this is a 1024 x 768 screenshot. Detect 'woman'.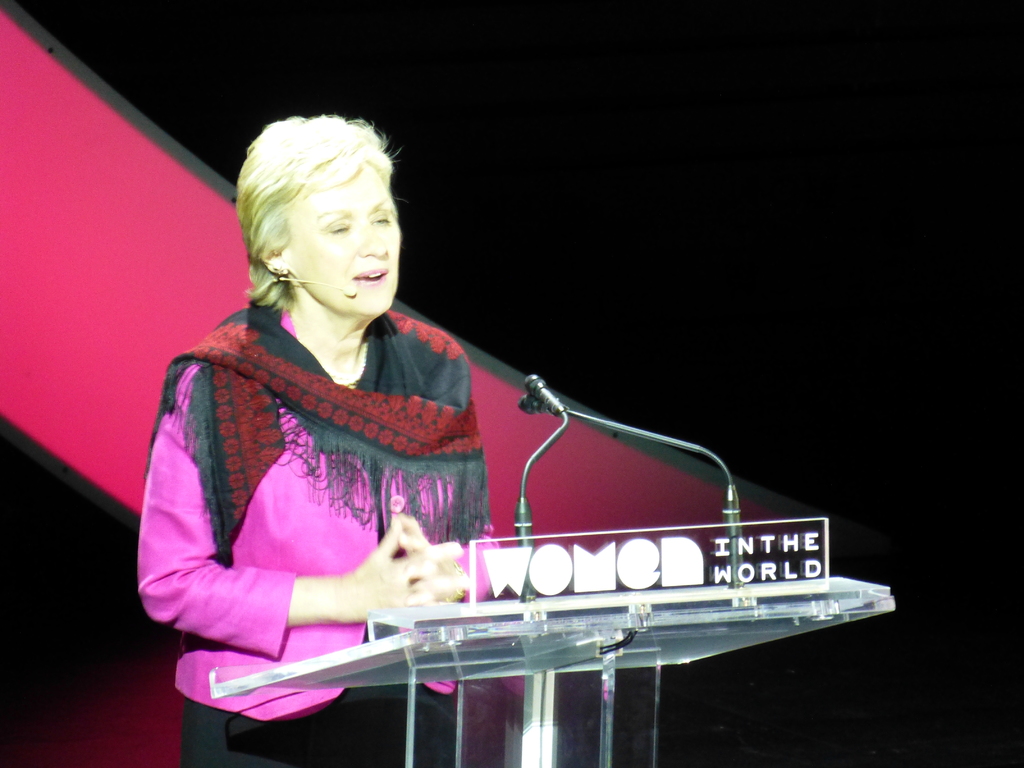
{"x1": 132, "y1": 121, "x2": 550, "y2": 694}.
